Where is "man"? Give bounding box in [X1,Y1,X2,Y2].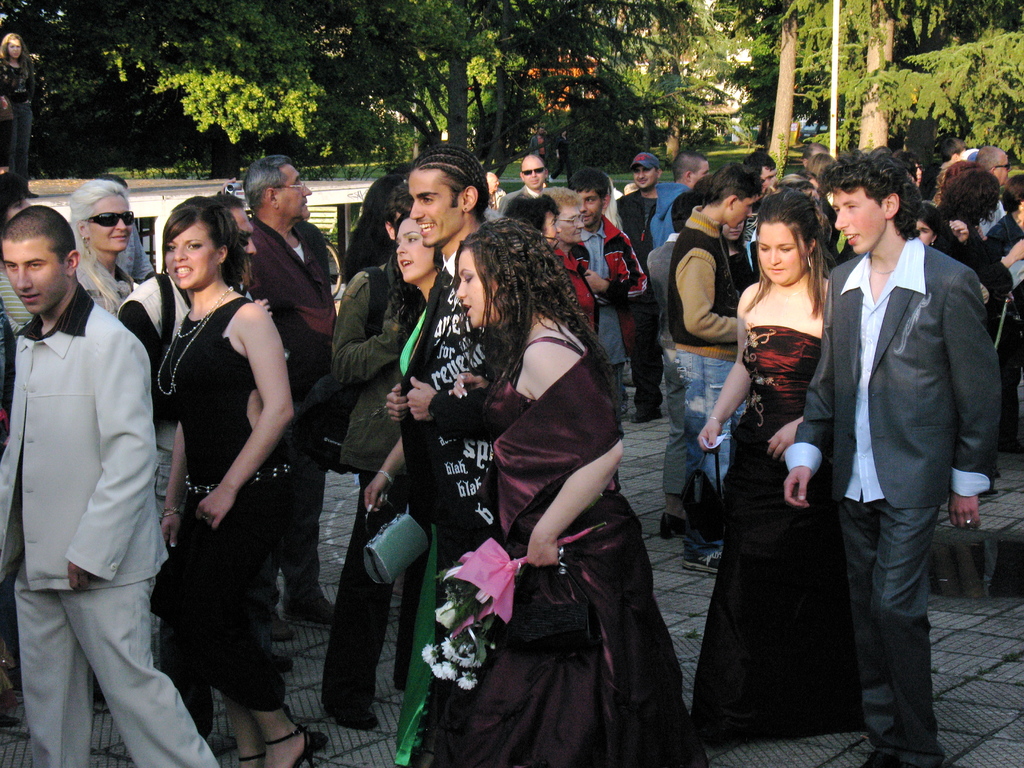
[646,148,711,244].
